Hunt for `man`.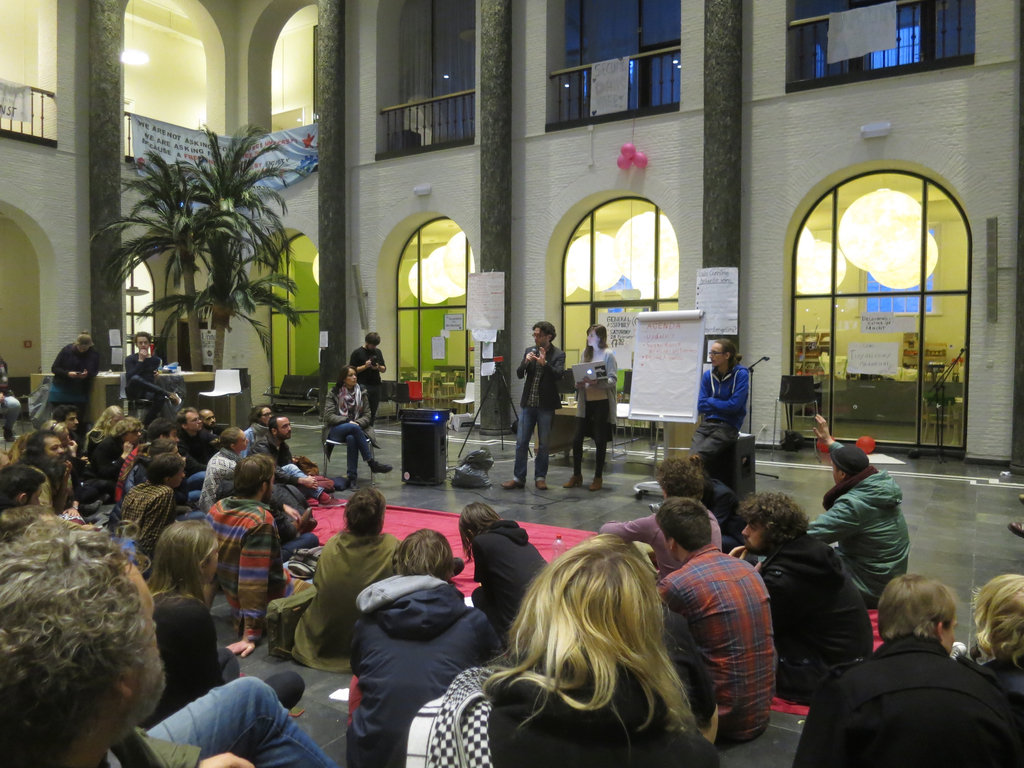
Hunted down at (left=189, top=454, right=335, bottom=643).
